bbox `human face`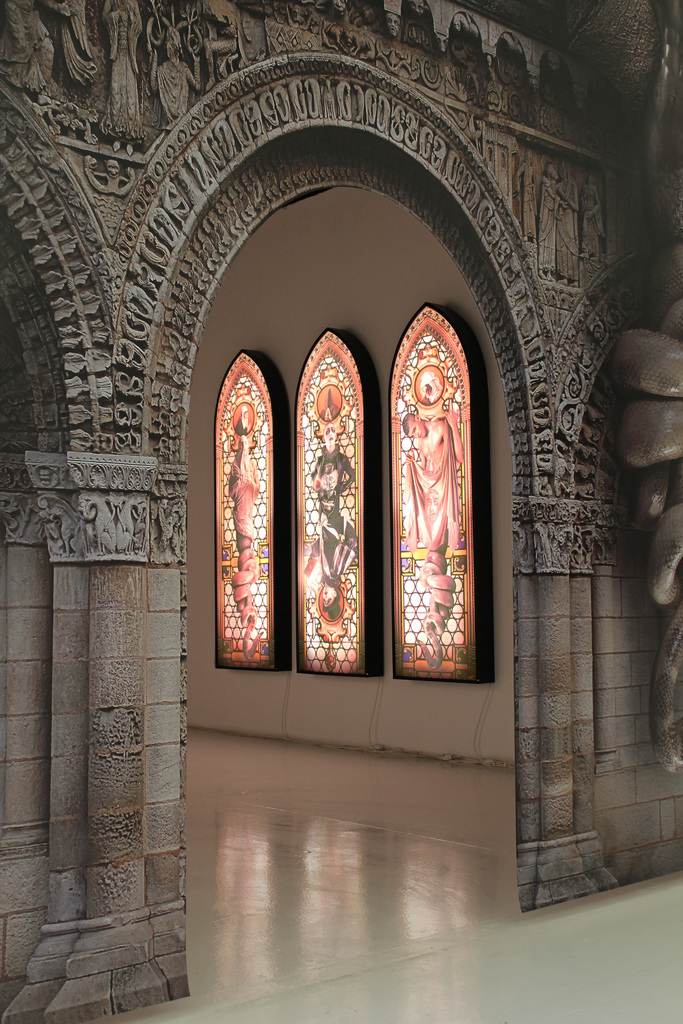
<box>319,422,338,447</box>
